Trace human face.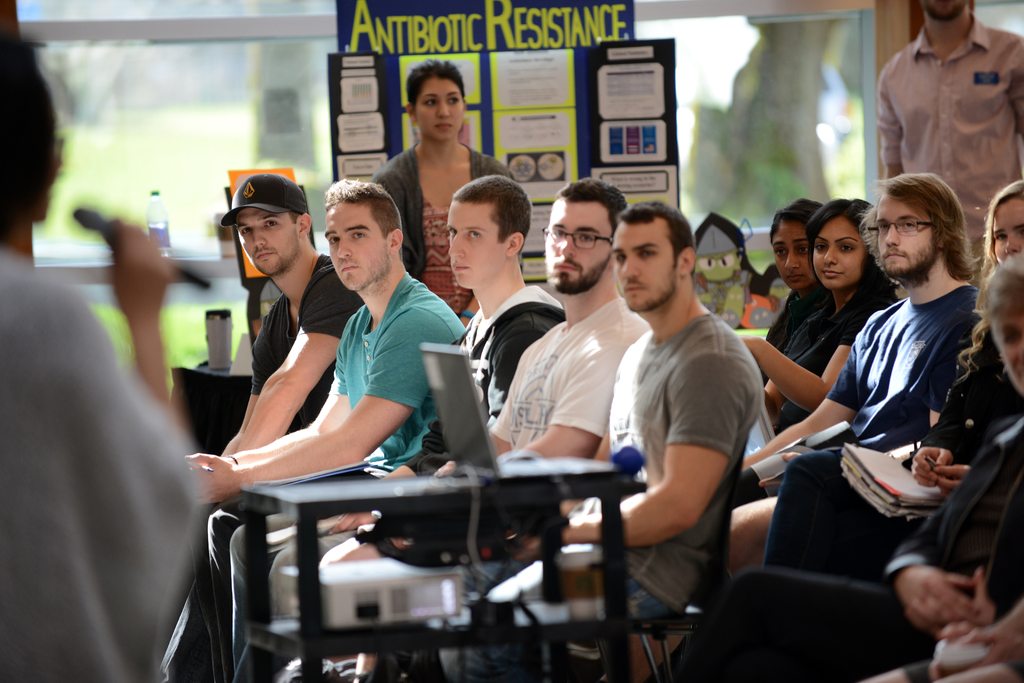
Traced to [x1=992, y1=197, x2=1023, y2=264].
